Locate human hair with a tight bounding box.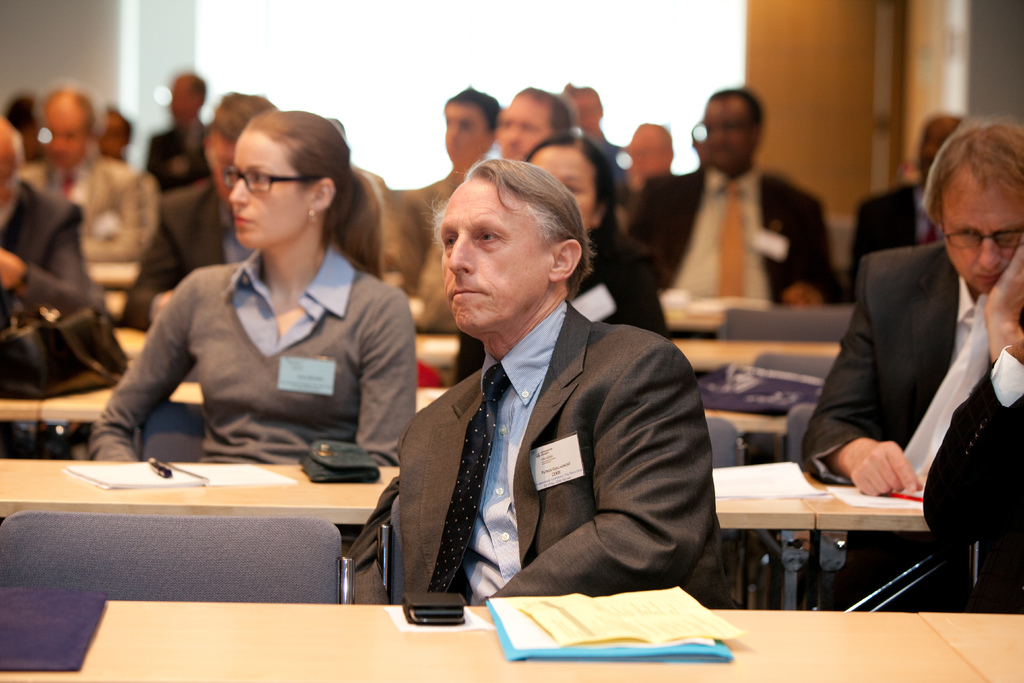
211/89/275/145.
